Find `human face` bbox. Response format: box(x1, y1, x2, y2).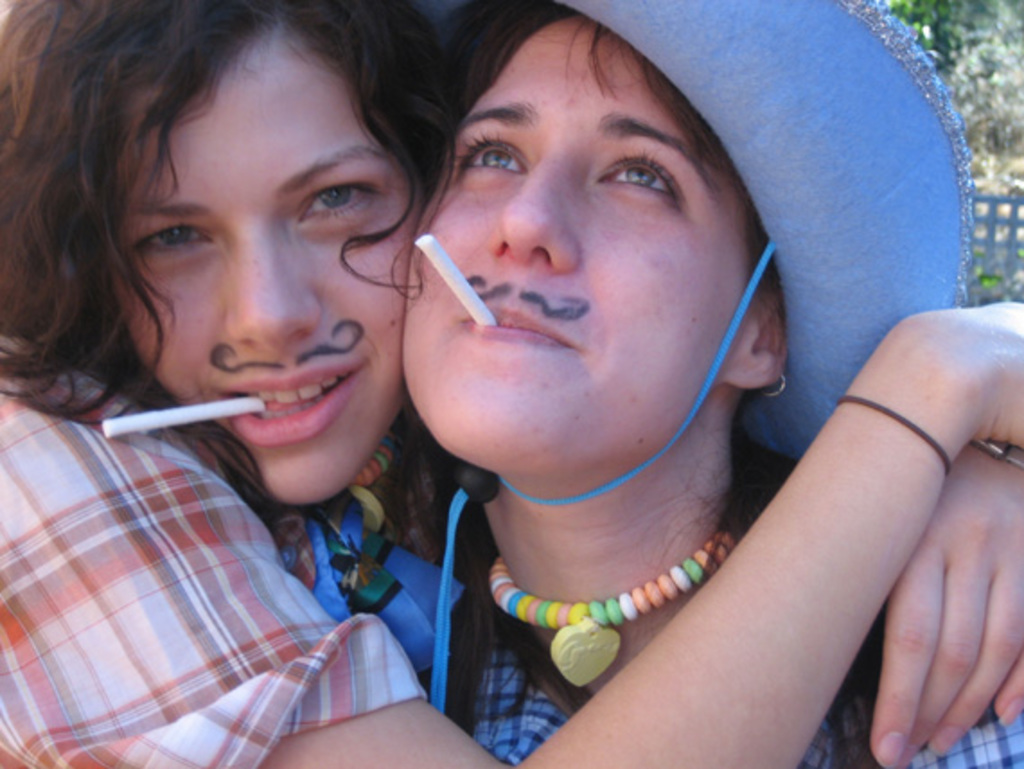
box(395, 0, 755, 498).
